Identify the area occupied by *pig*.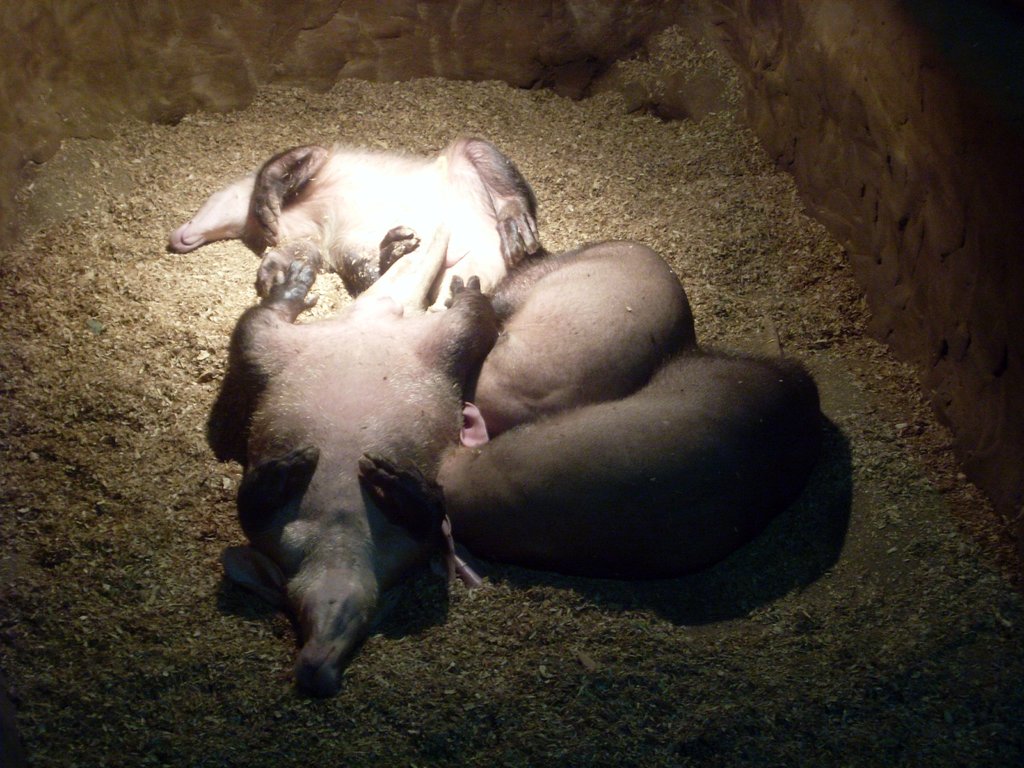
Area: crop(468, 243, 700, 442).
